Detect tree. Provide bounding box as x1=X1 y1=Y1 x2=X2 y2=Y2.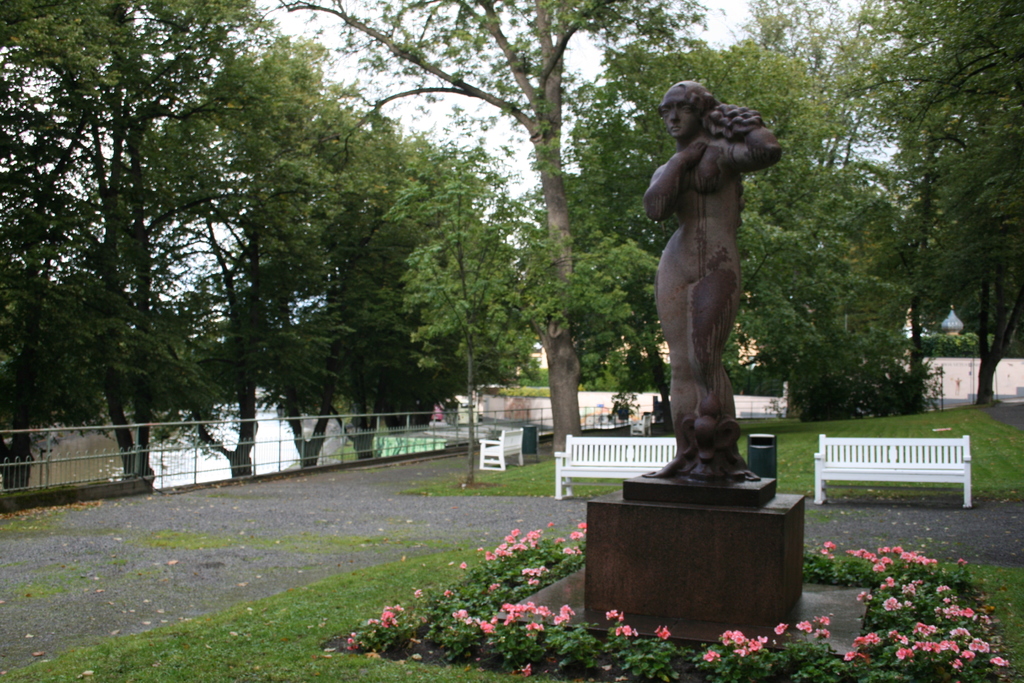
x1=252 y1=0 x2=744 y2=463.
